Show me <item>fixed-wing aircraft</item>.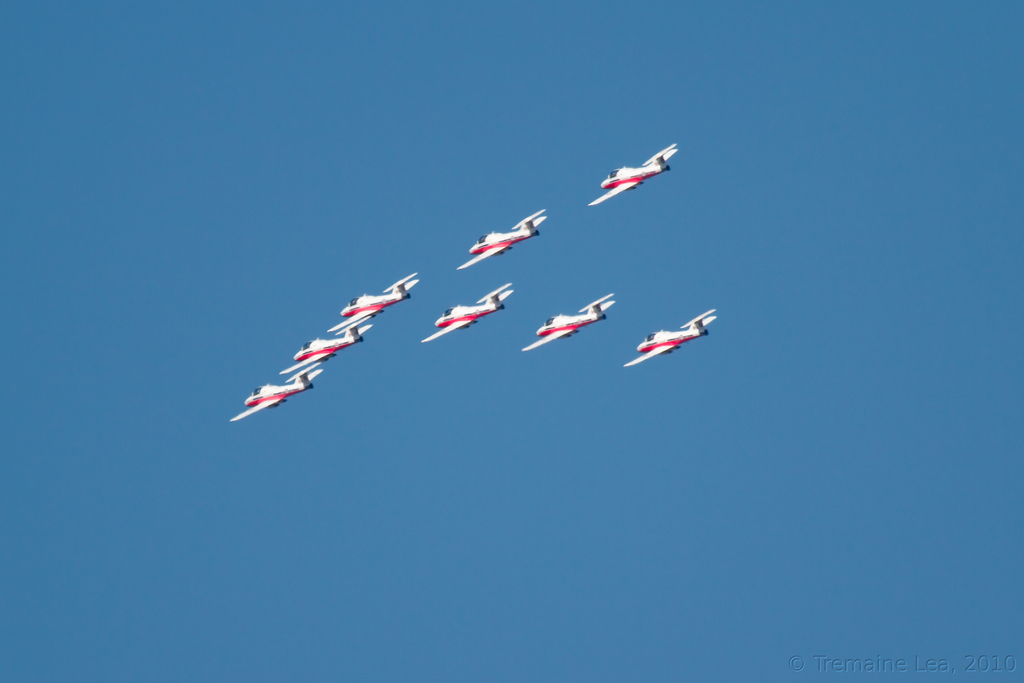
<item>fixed-wing aircraft</item> is here: 626 310 719 365.
